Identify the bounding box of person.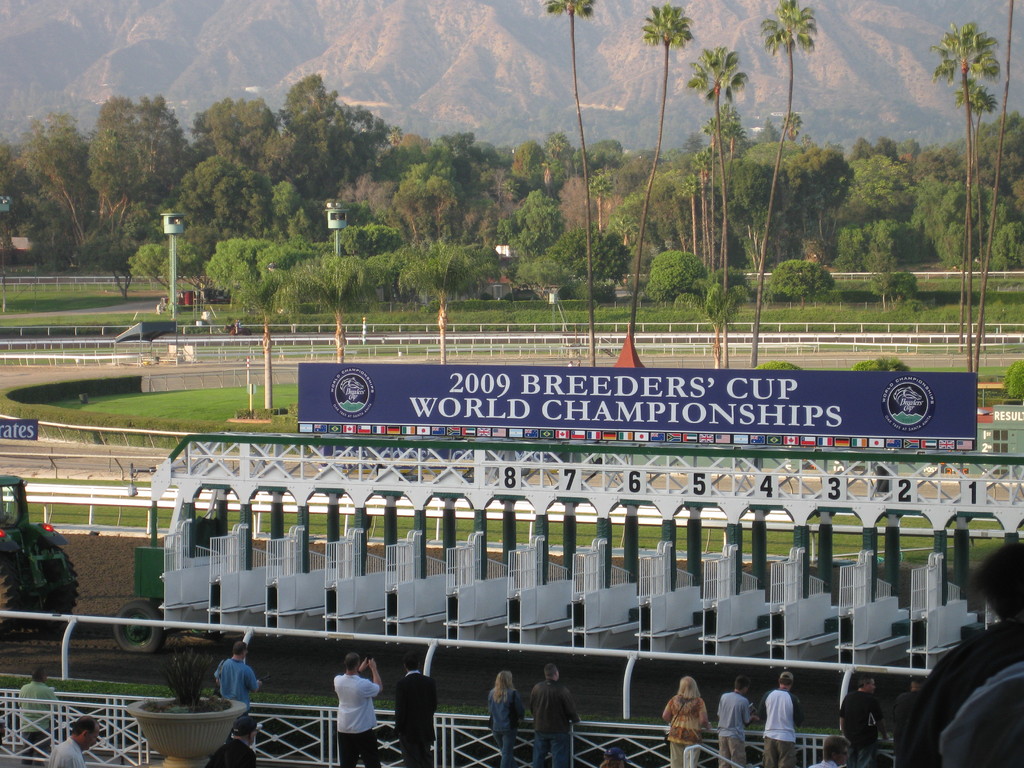
{"left": 831, "top": 667, "right": 882, "bottom": 766}.
